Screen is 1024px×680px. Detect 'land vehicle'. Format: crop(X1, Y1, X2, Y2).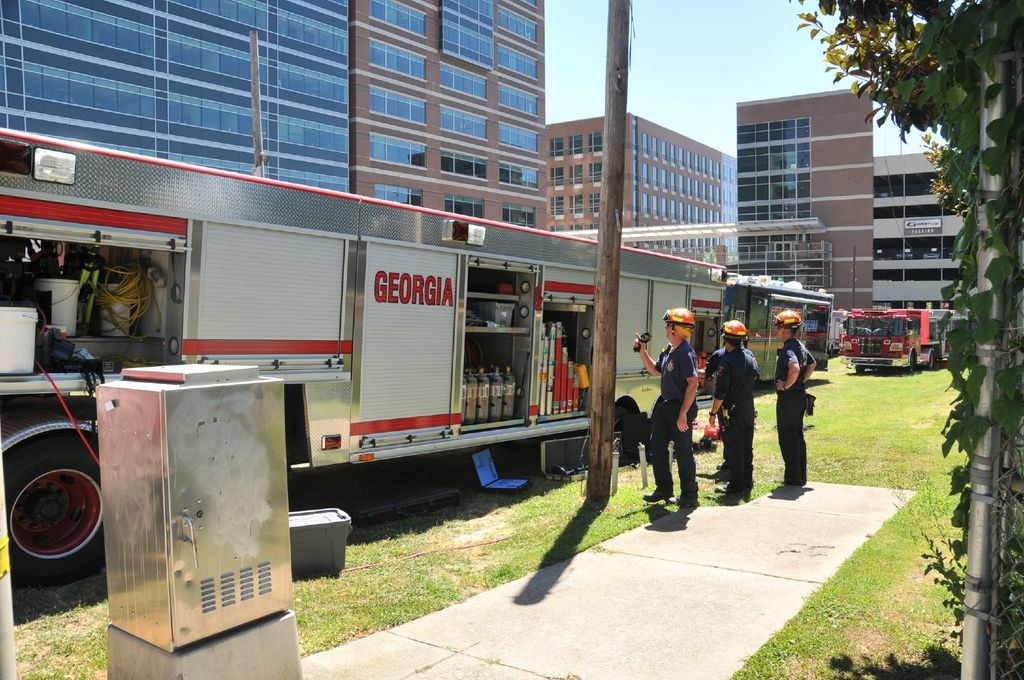
crop(0, 124, 730, 589).
